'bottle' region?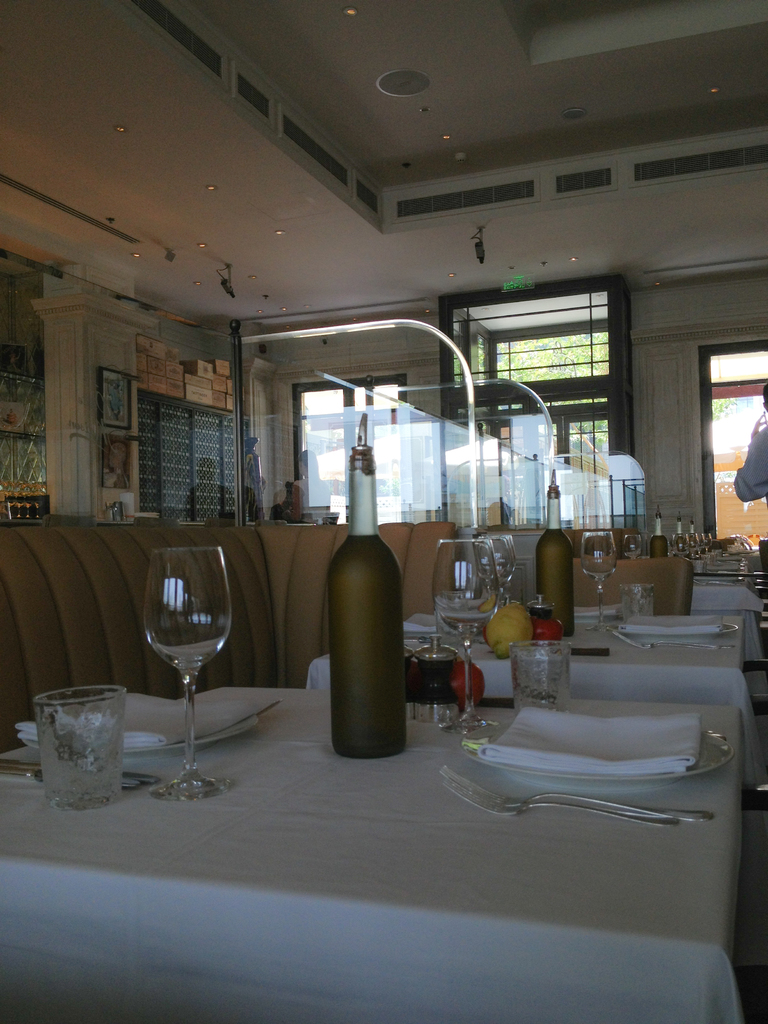
region(339, 403, 402, 556)
